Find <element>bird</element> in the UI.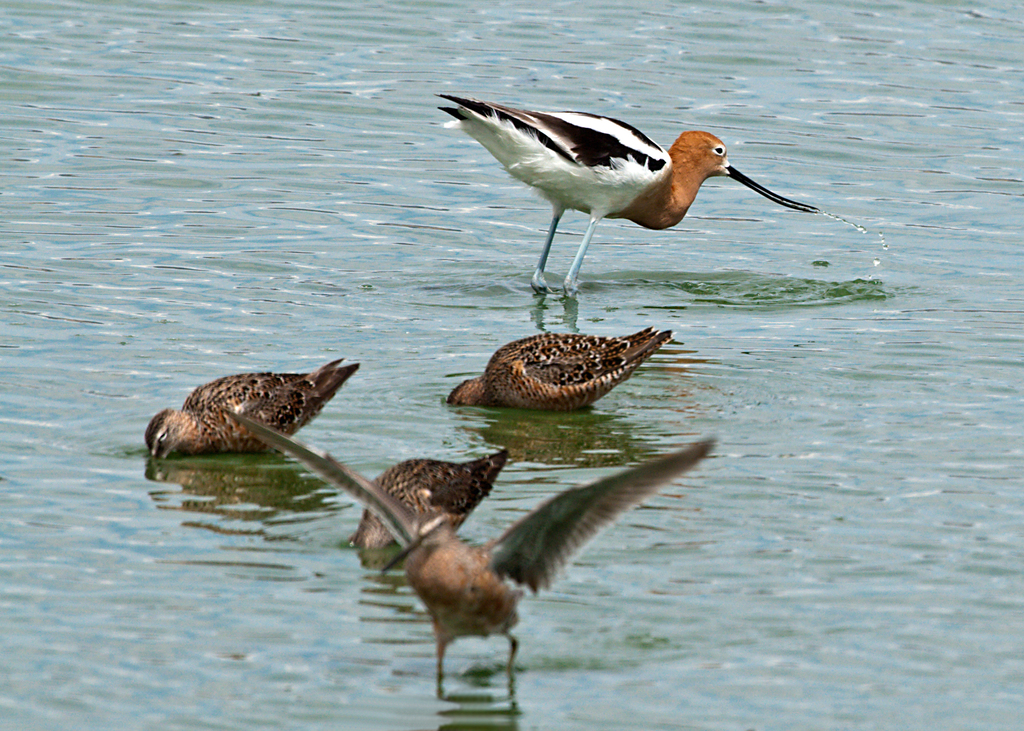
UI element at [431, 91, 820, 300].
